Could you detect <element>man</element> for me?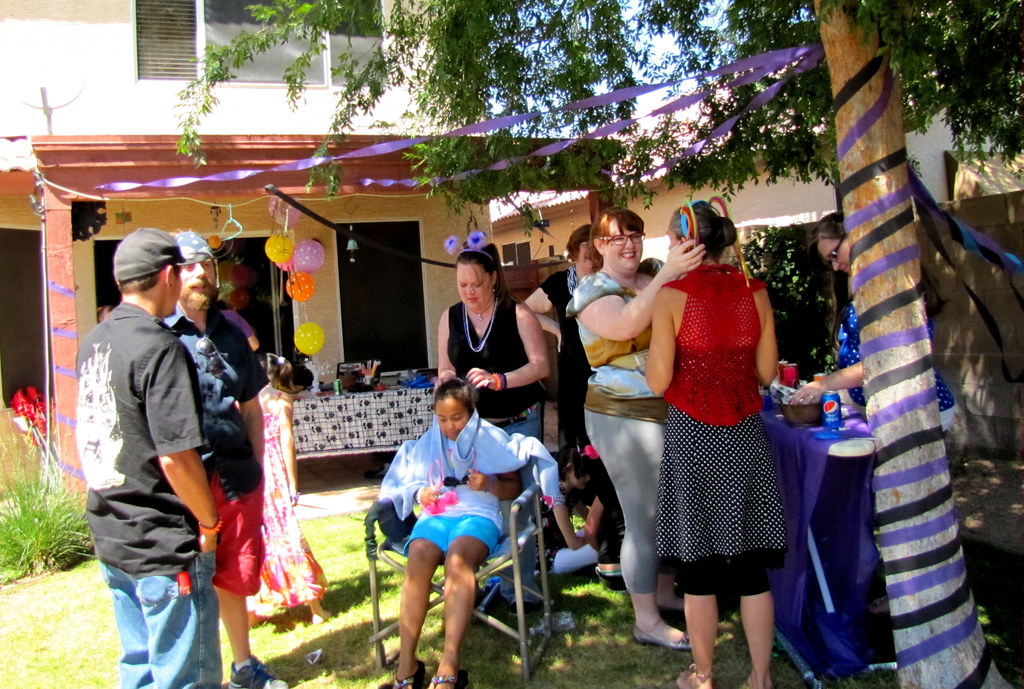
Detection result: box(158, 231, 292, 688).
